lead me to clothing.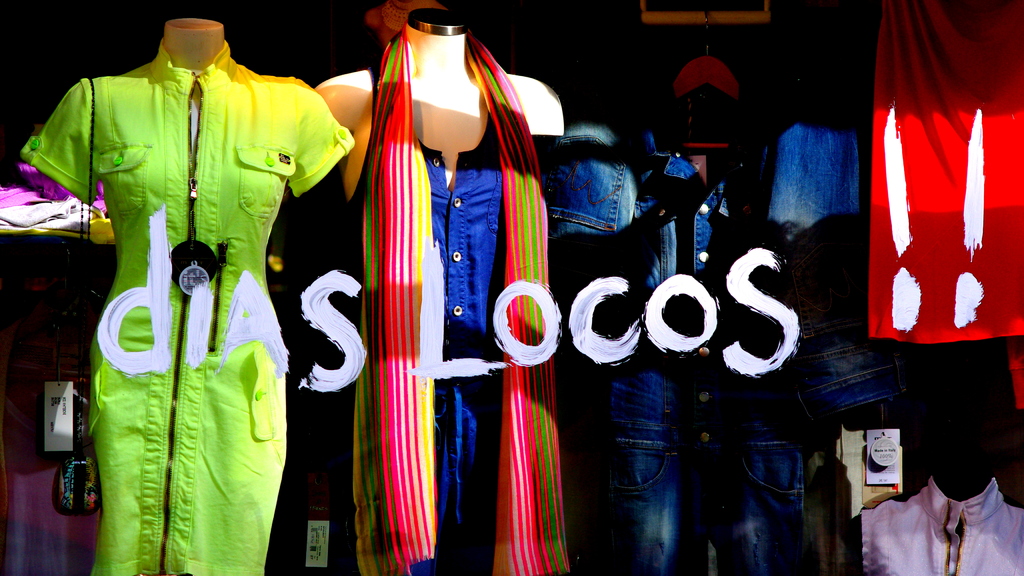
Lead to [left=52, top=20, right=330, bottom=566].
